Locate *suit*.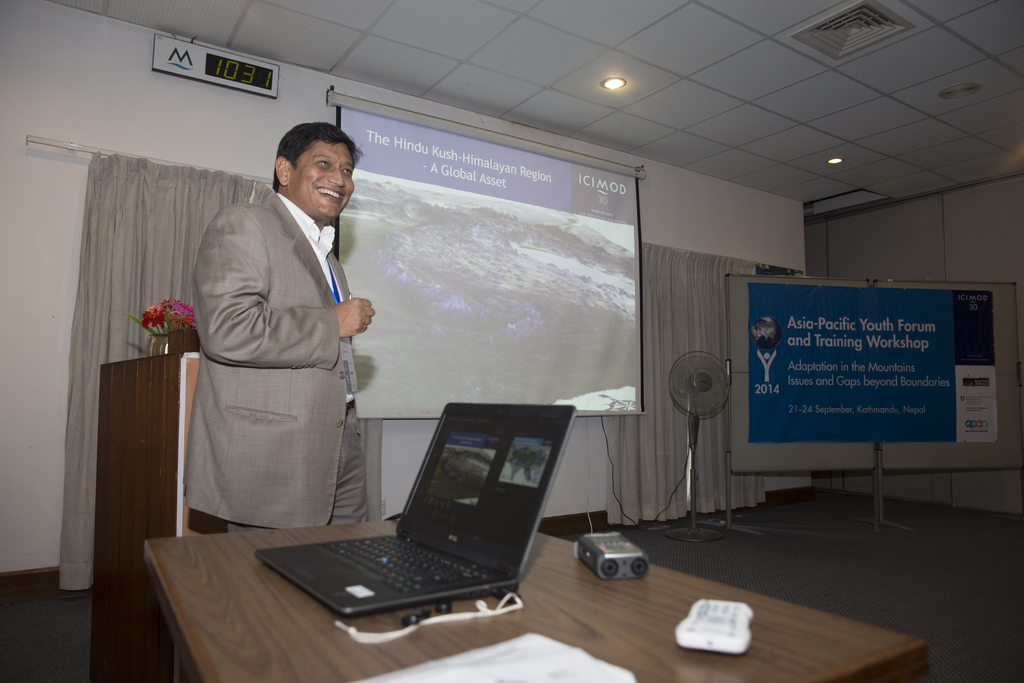
Bounding box: 171/124/381/578.
